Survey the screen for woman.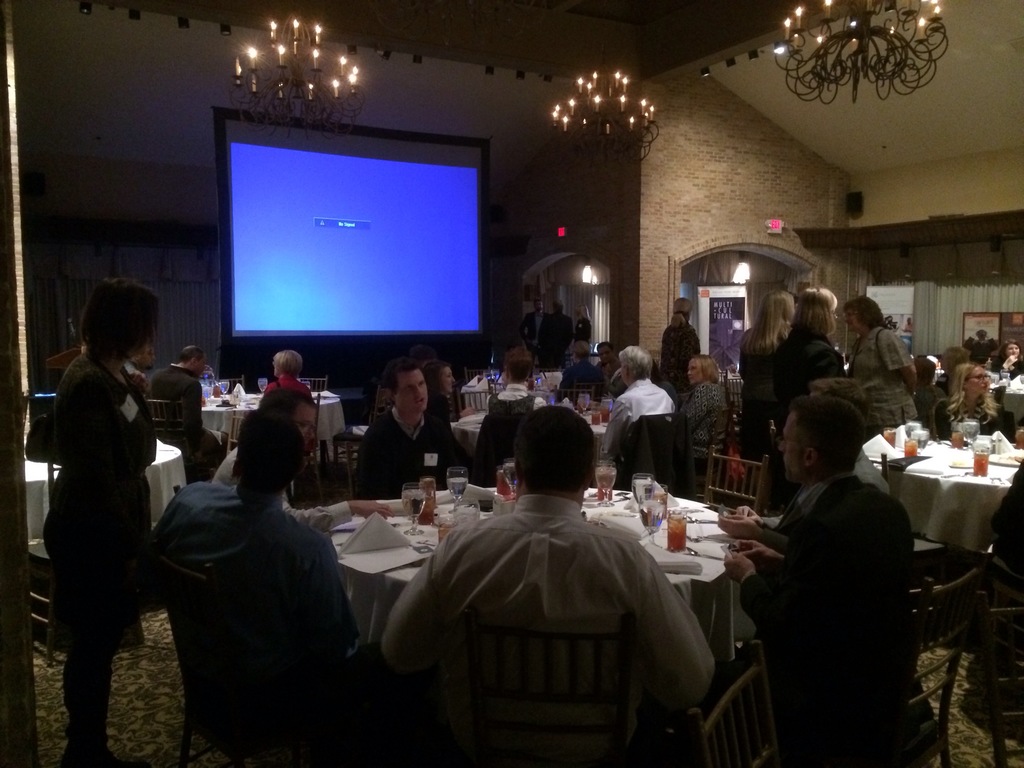
Survey found: select_region(839, 294, 931, 434).
